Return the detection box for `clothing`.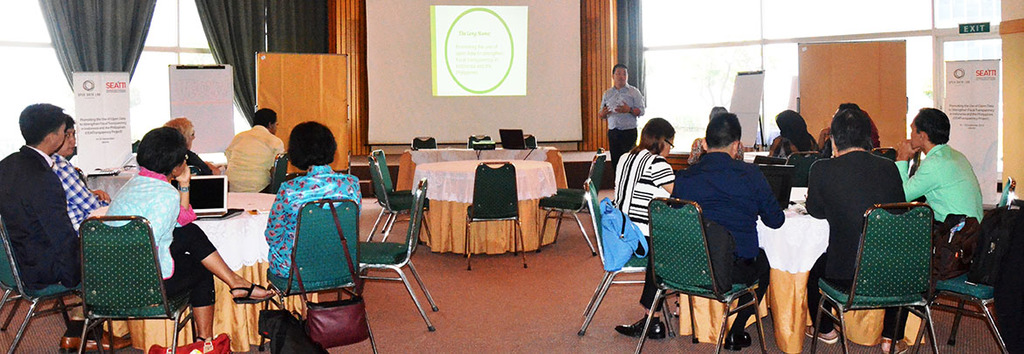
{"left": 615, "top": 79, "right": 677, "bottom": 130}.
